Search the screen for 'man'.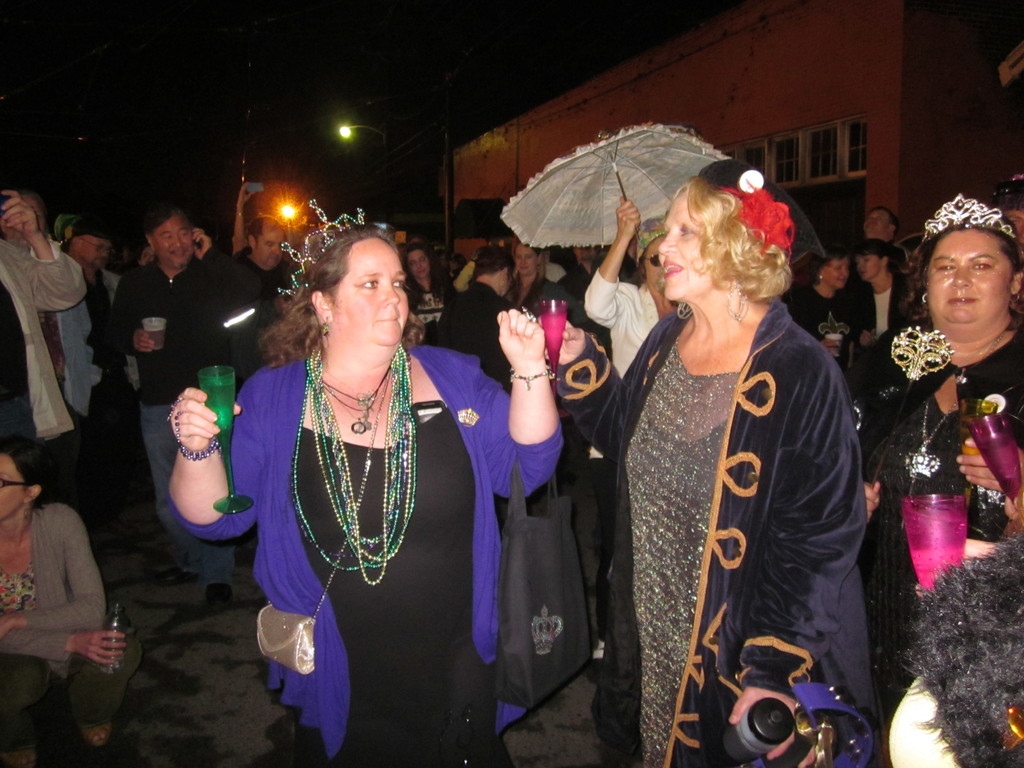
Found at (860,208,896,245).
